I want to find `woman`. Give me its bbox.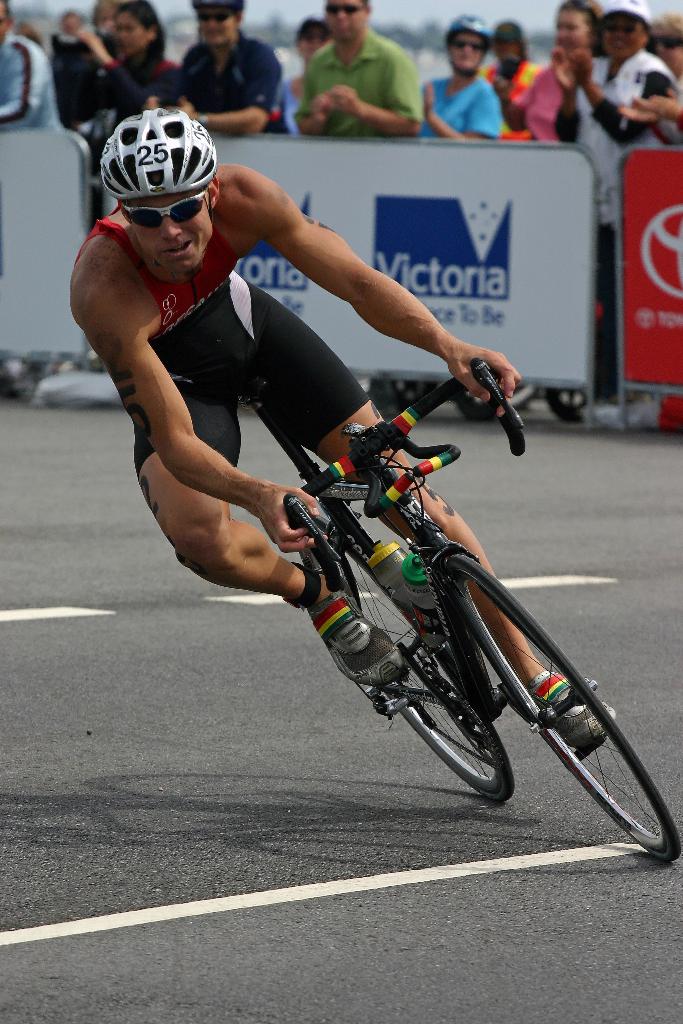
bbox=(645, 17, 682, 102).
